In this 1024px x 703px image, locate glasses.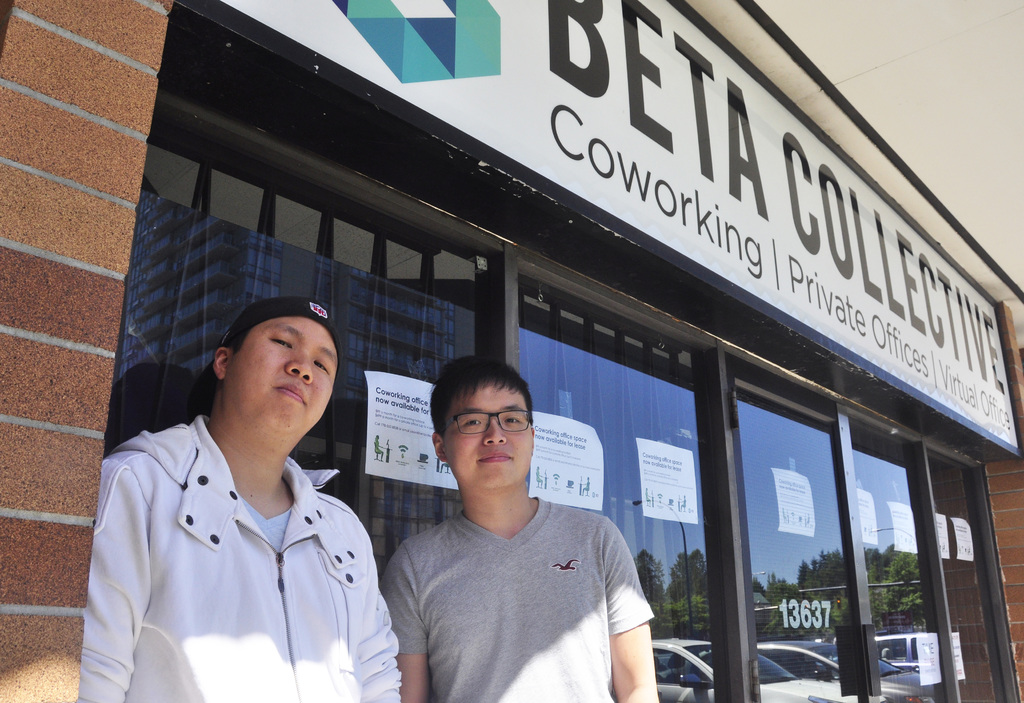
Bounding box: (441,412,536,435).
